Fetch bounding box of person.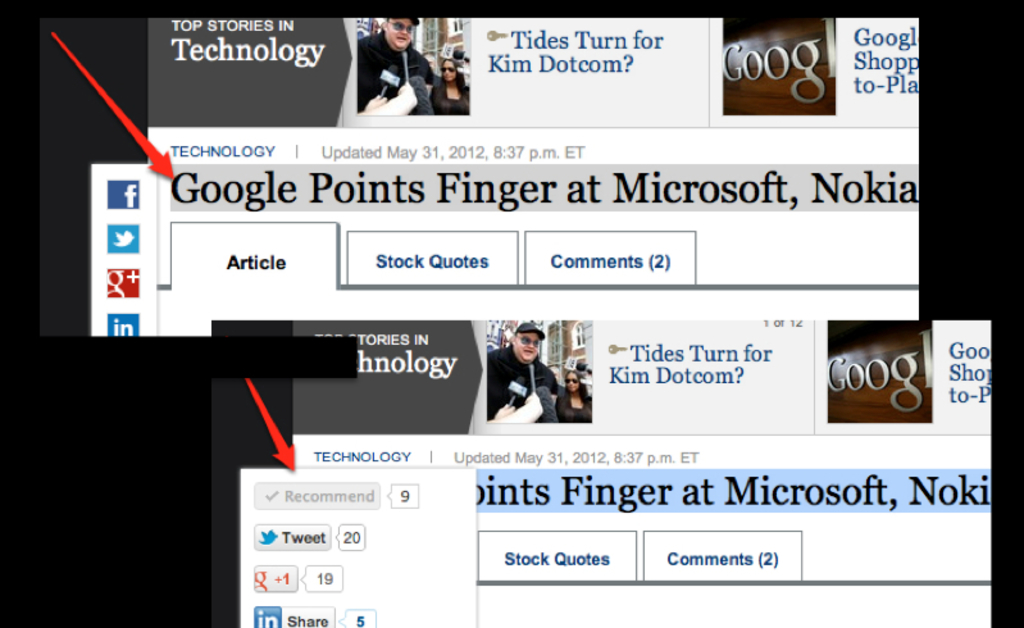
Bbox: BBox(355, 17, 436, 115).
